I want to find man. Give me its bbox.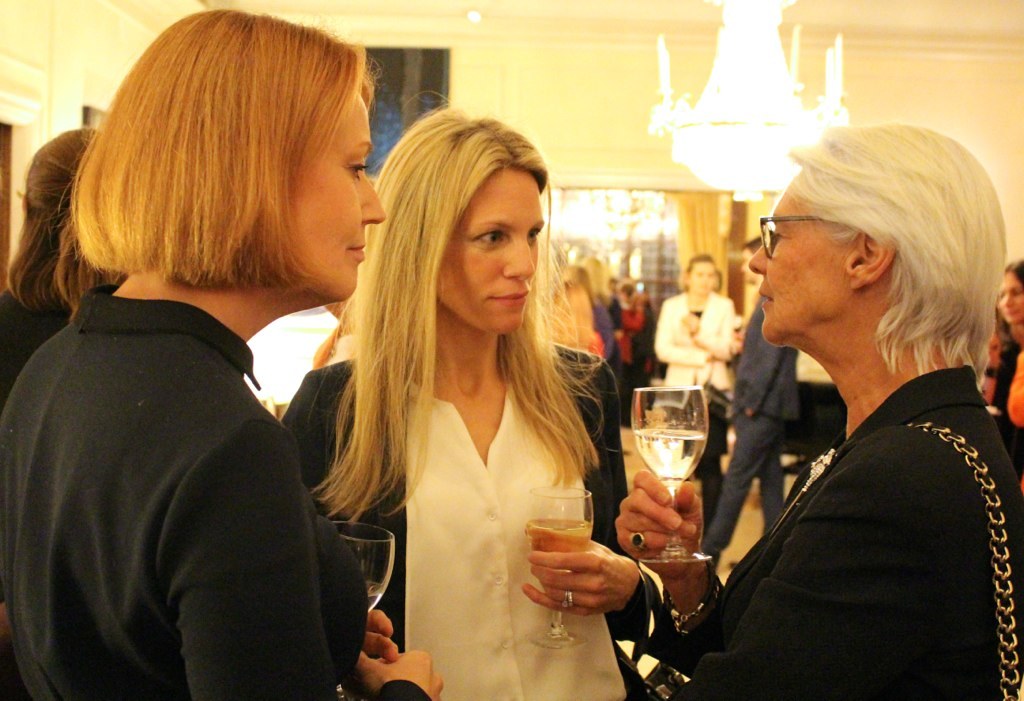
[702,235,802,565].
